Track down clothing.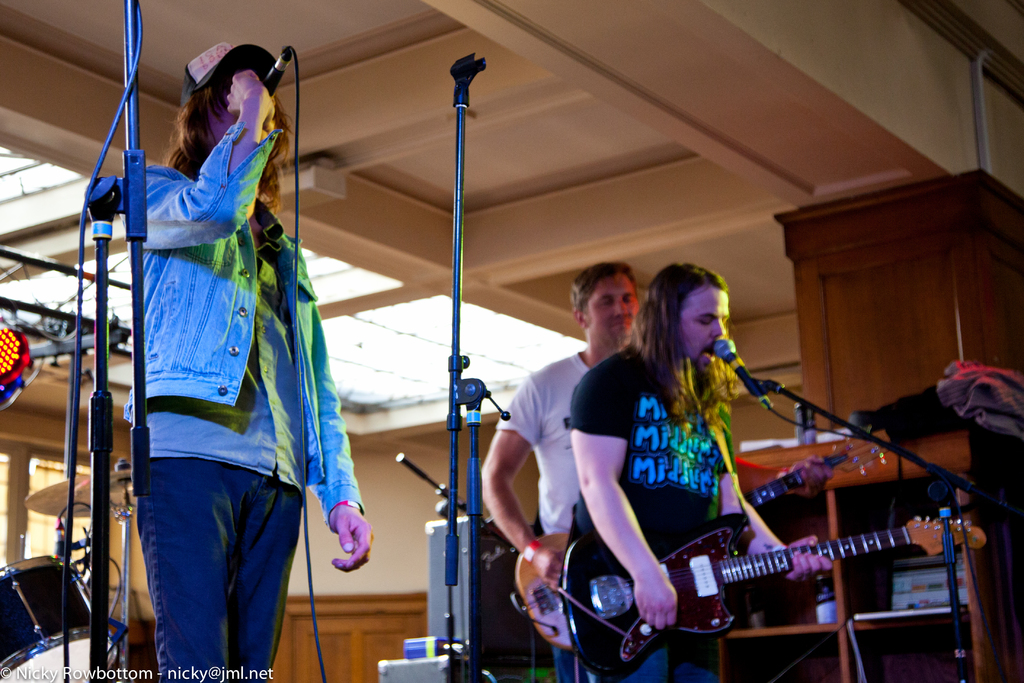
Tracked to (left=504, top=353, right=606, bottom=682).
